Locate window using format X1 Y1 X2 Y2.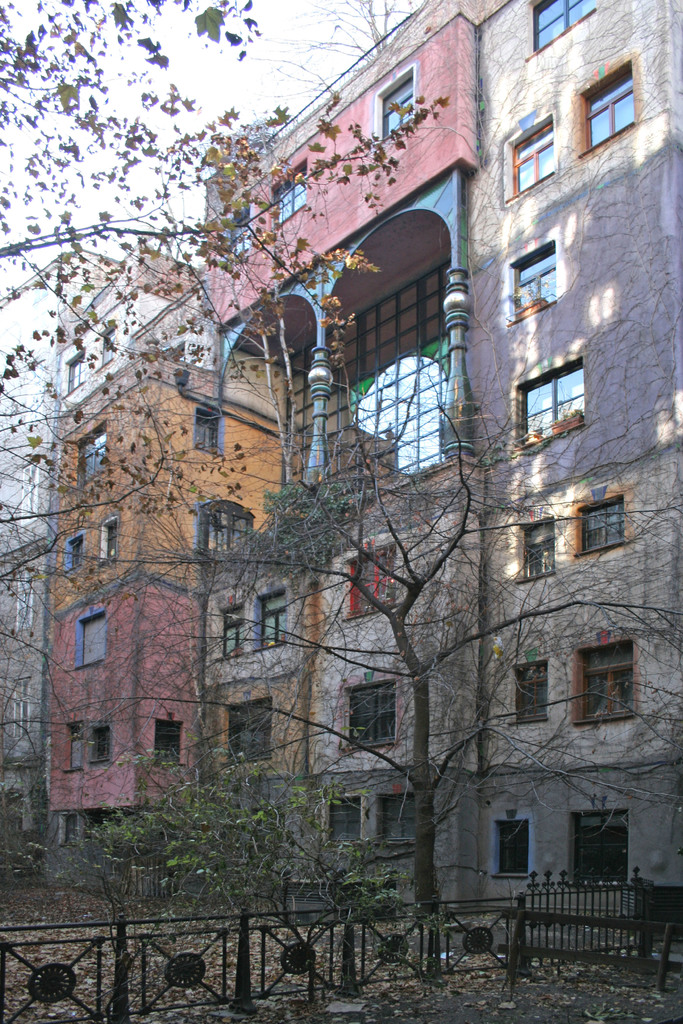
101 522 119 560.
